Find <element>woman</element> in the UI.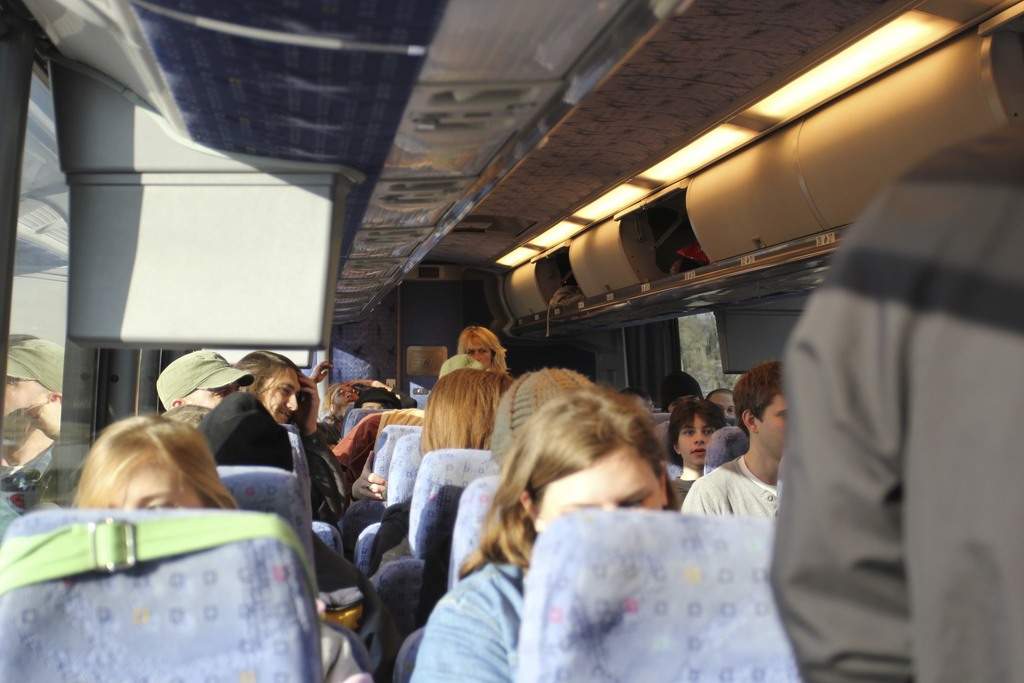
UI element at <region>456, 325, 509, 373</region>.
